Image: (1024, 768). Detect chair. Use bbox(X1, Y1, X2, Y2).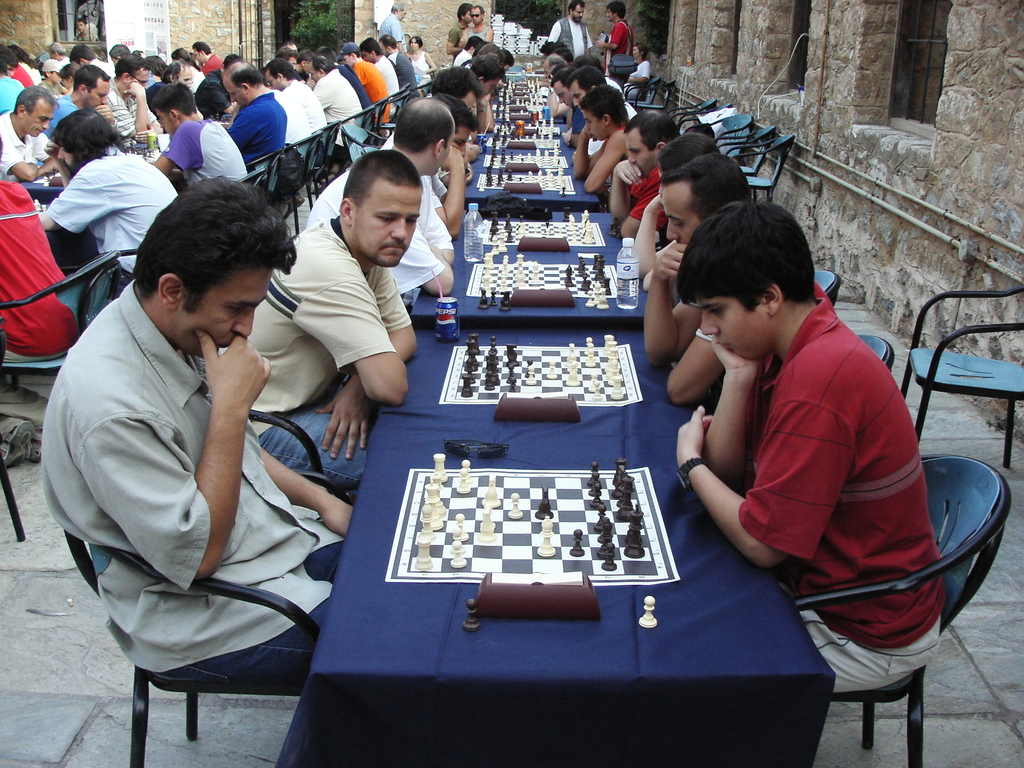
bbox(247, 406, 355, 504).
